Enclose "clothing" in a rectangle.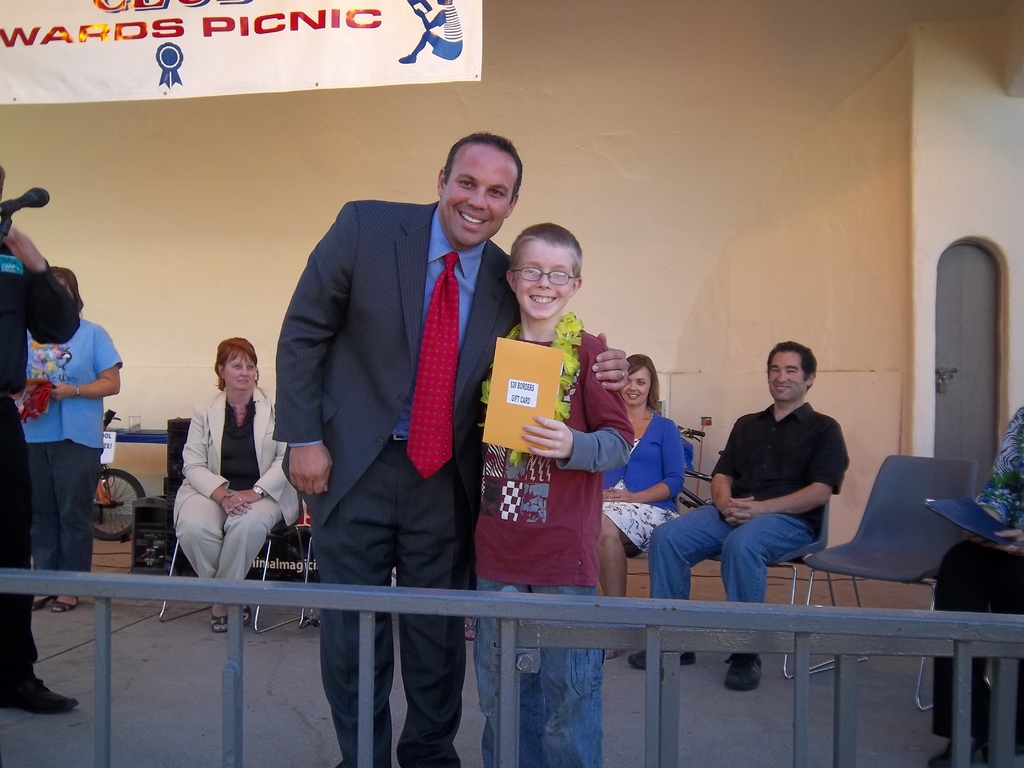
box=[172, 389, 294, 604].
